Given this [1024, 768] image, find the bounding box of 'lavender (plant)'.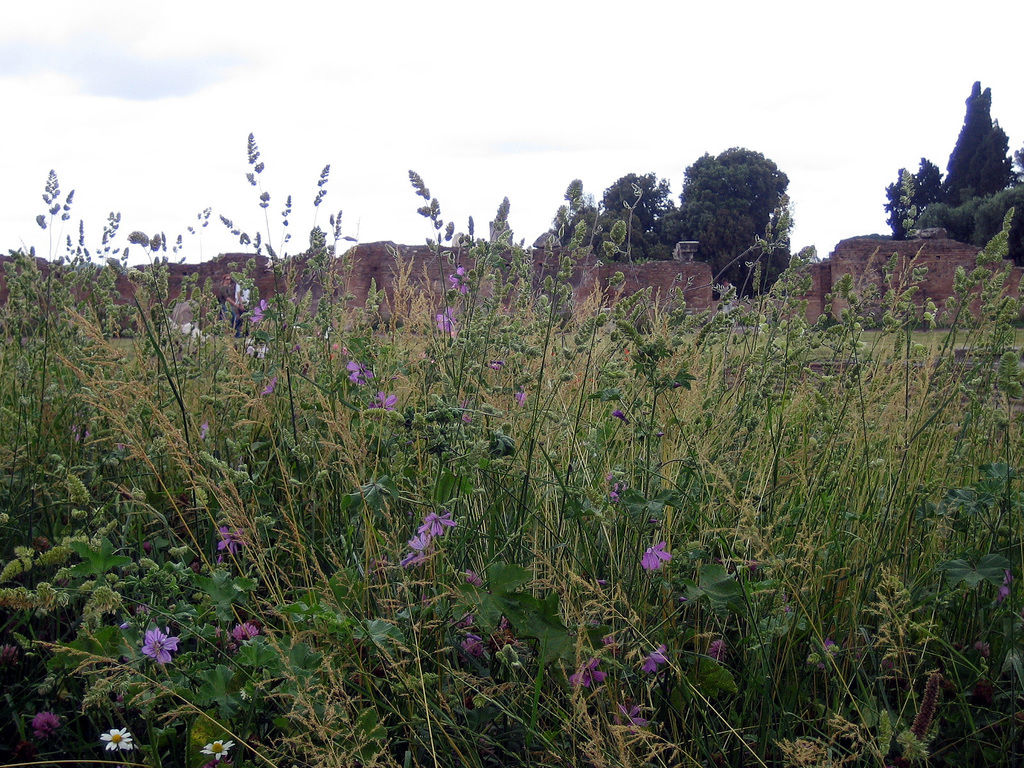
x1=143 y1=628 x2=177 y2=661.
